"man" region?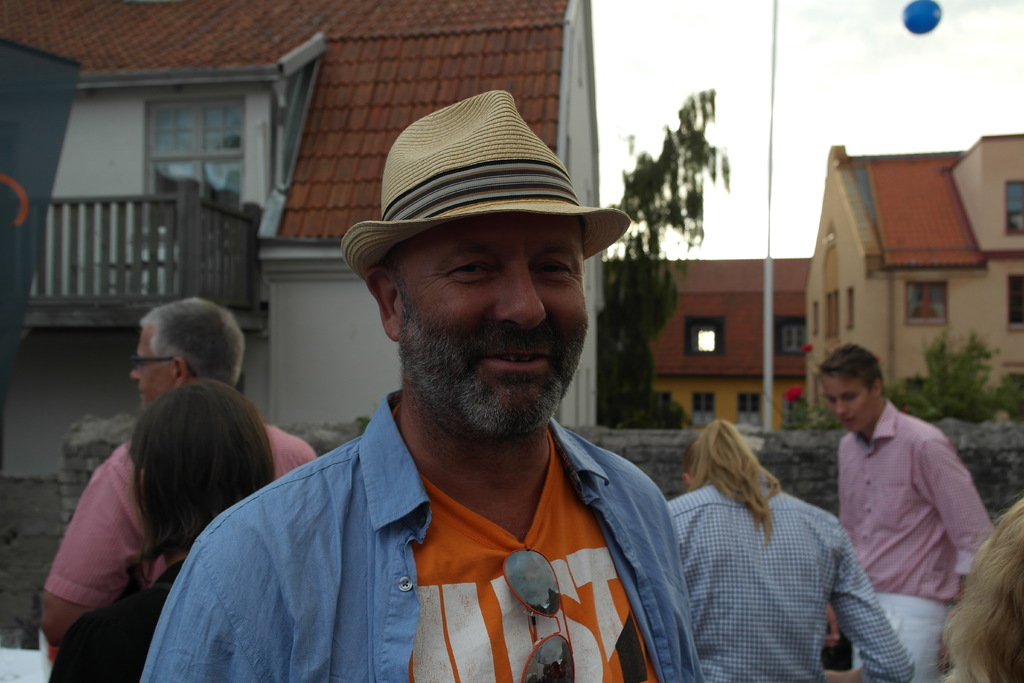
x1=147 y1=88 x2=776 y2=682
